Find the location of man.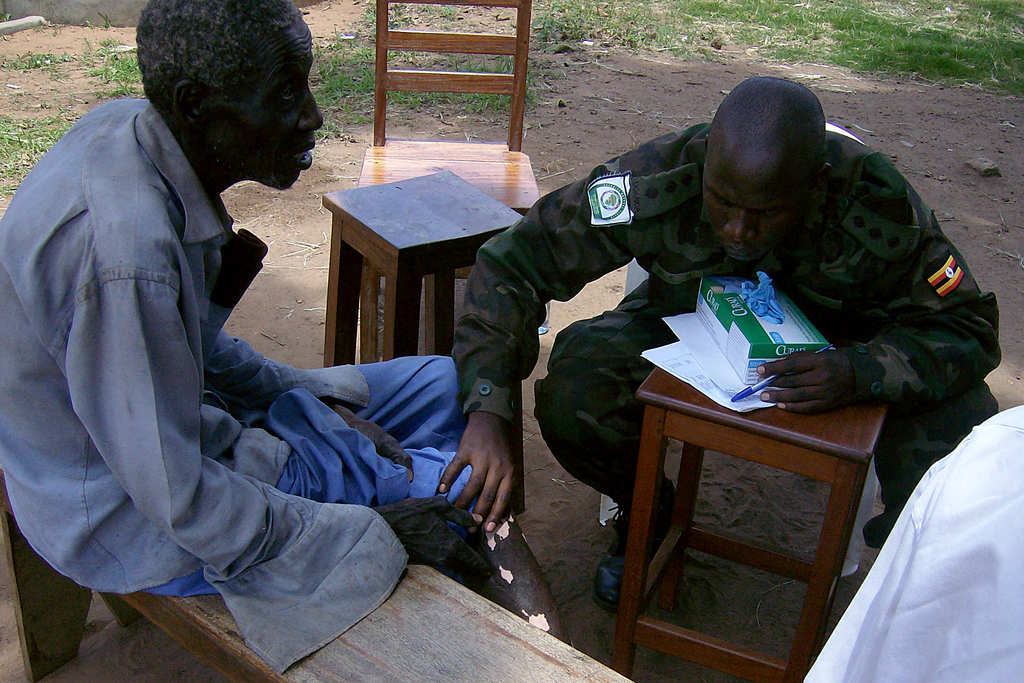
Location: l=437, t=76, r=1003, b=616.
